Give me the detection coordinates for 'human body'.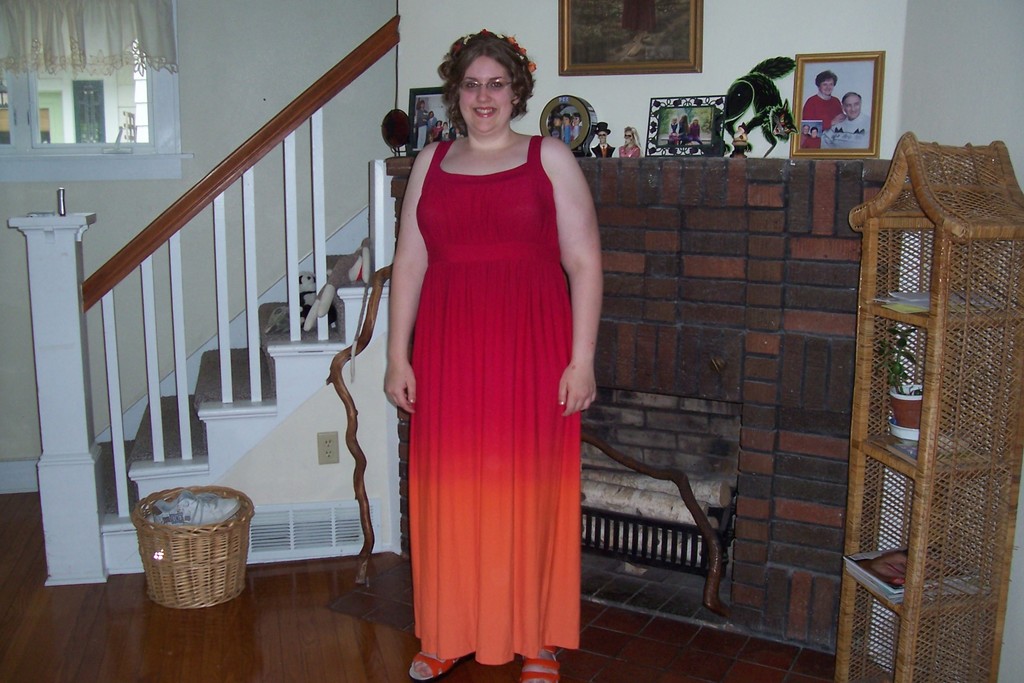
<box>561,115,573,144</box>.
